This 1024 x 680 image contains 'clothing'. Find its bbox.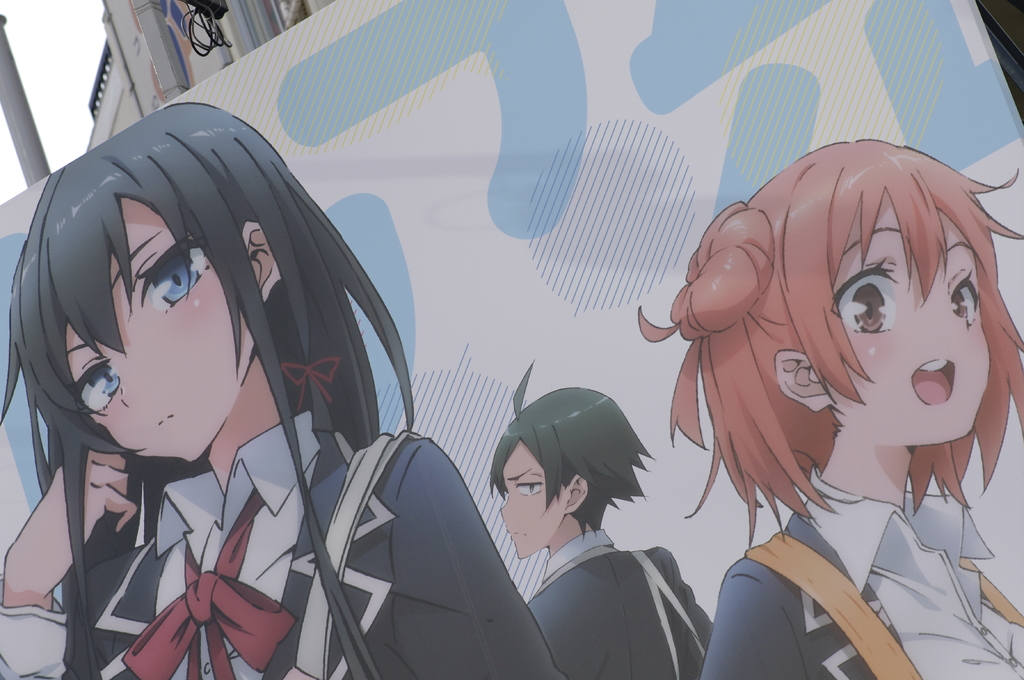
<region>0, 405, 560, 679</region>.
